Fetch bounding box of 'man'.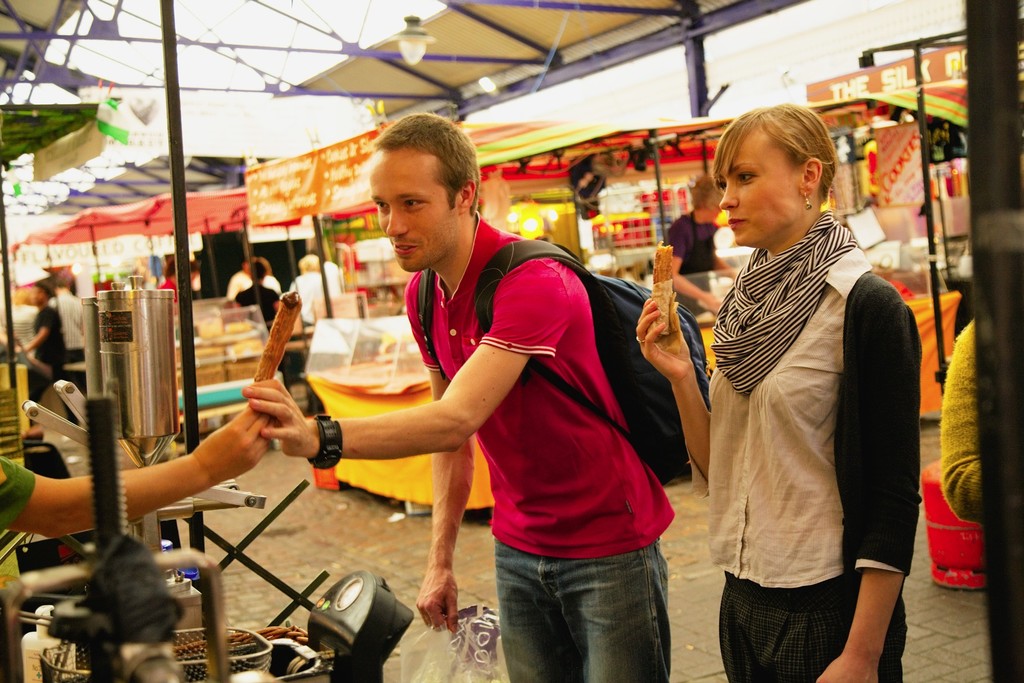
Bbox: (307, 158, 694, 664).
